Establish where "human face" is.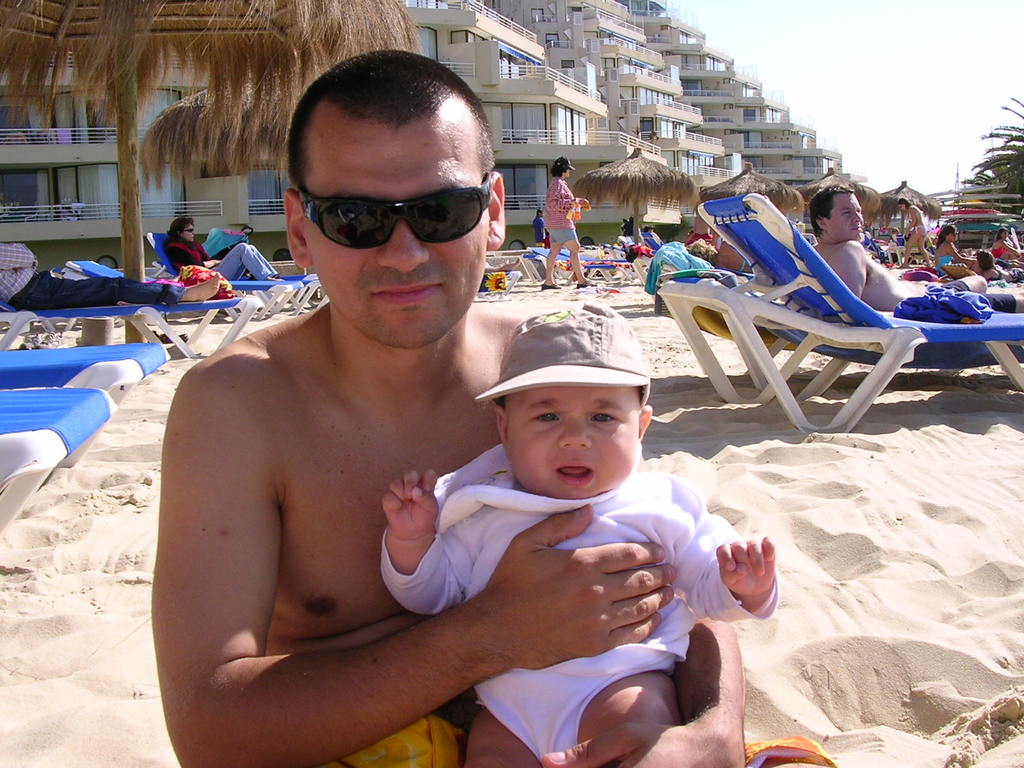
Established at BBox(304, 116, 494, 346).
